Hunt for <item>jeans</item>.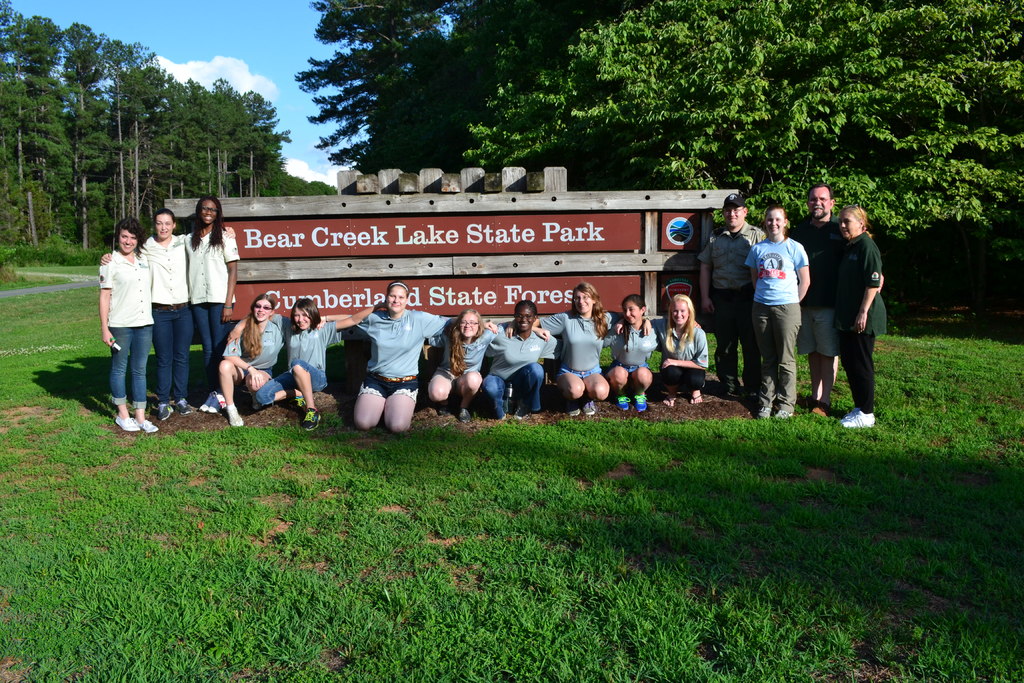
Hunted down at [150, 299, 189, 404].
